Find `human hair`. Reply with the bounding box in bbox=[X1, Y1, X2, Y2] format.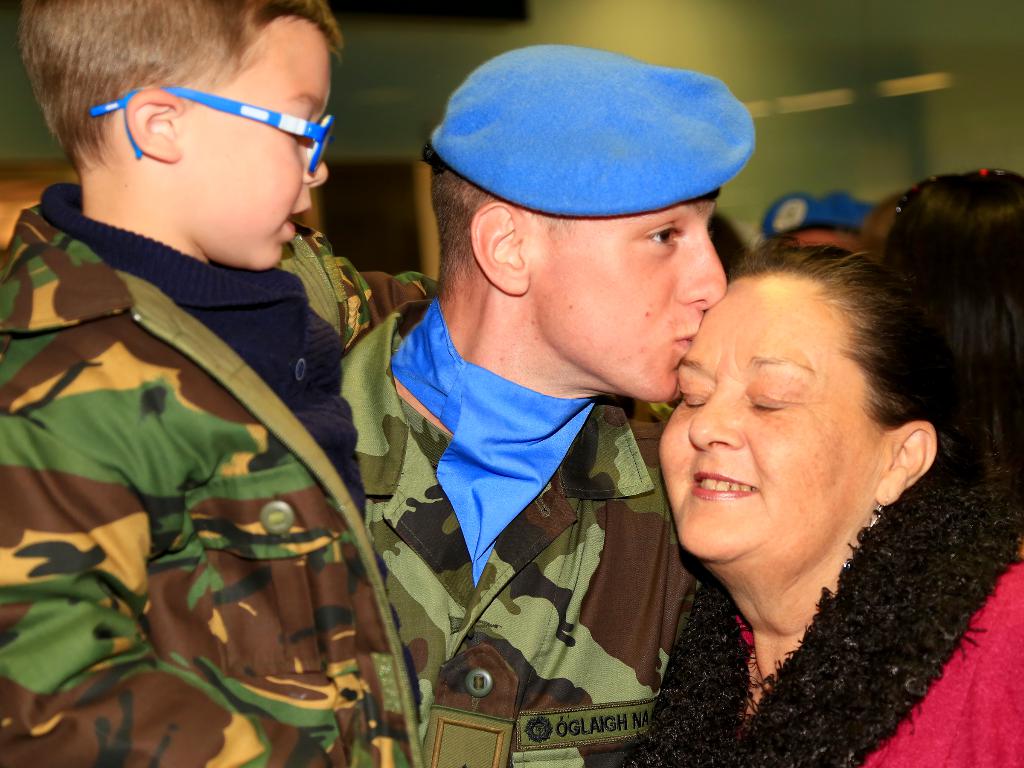
bbox=[424, 157, 723, 291].
